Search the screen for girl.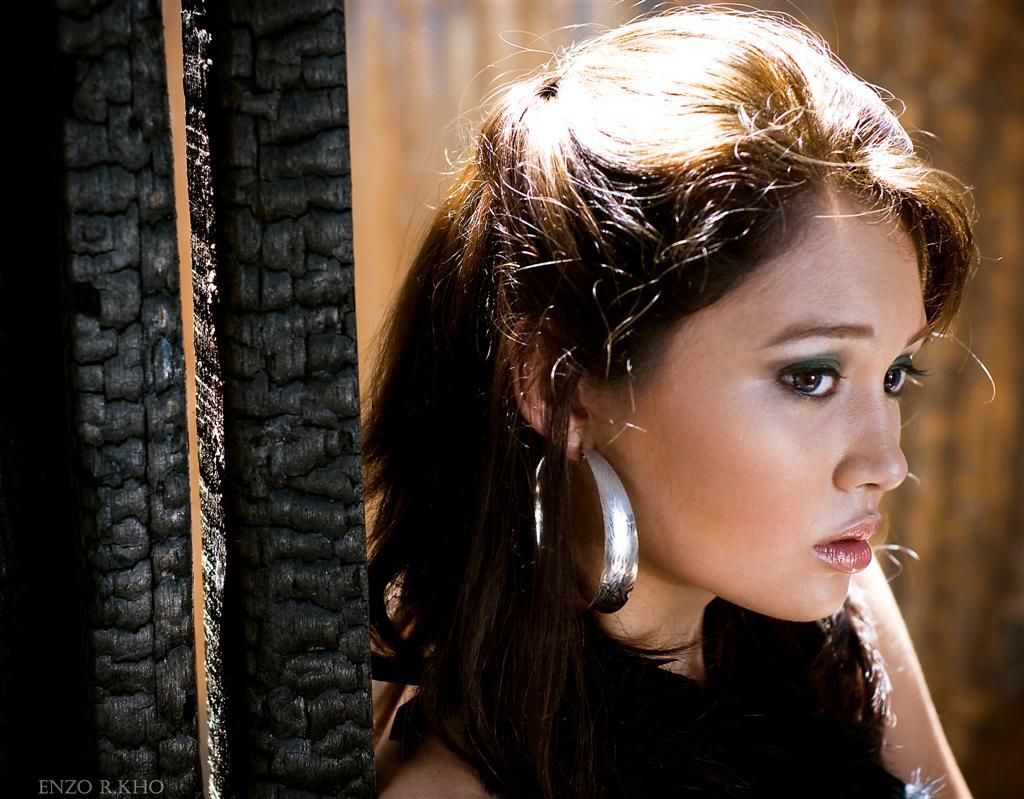
Found at 355, 0, 978, 798.
